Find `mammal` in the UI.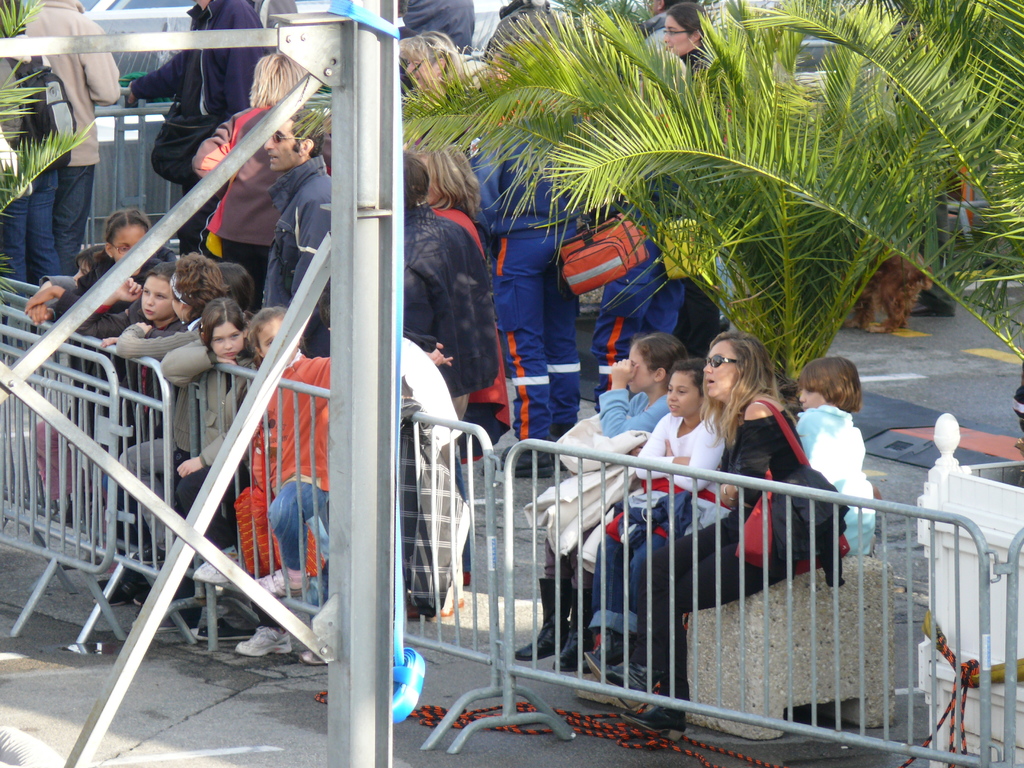
UI element at {"x1": 609, "y1": 330, "x2": 810, "y2": 730}.
